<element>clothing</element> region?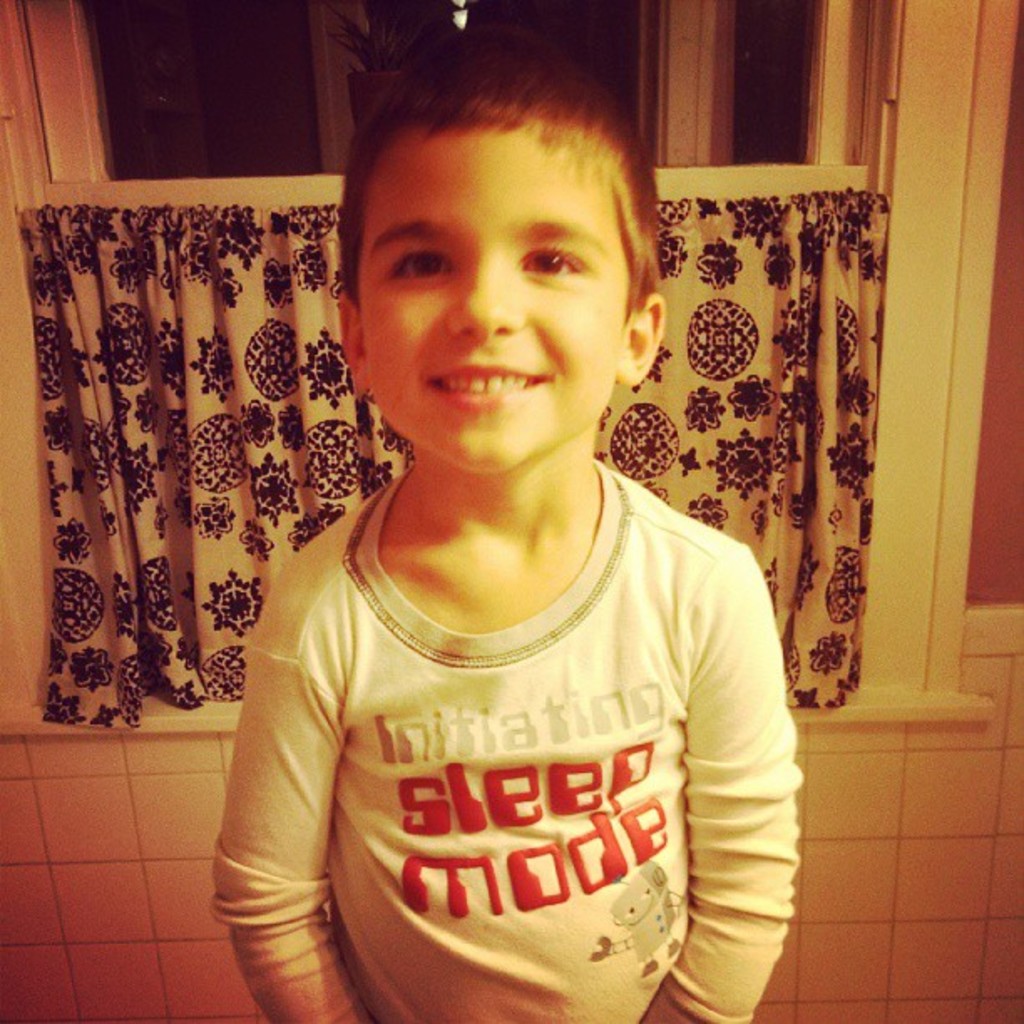
[212, 474, 793, 1022]
